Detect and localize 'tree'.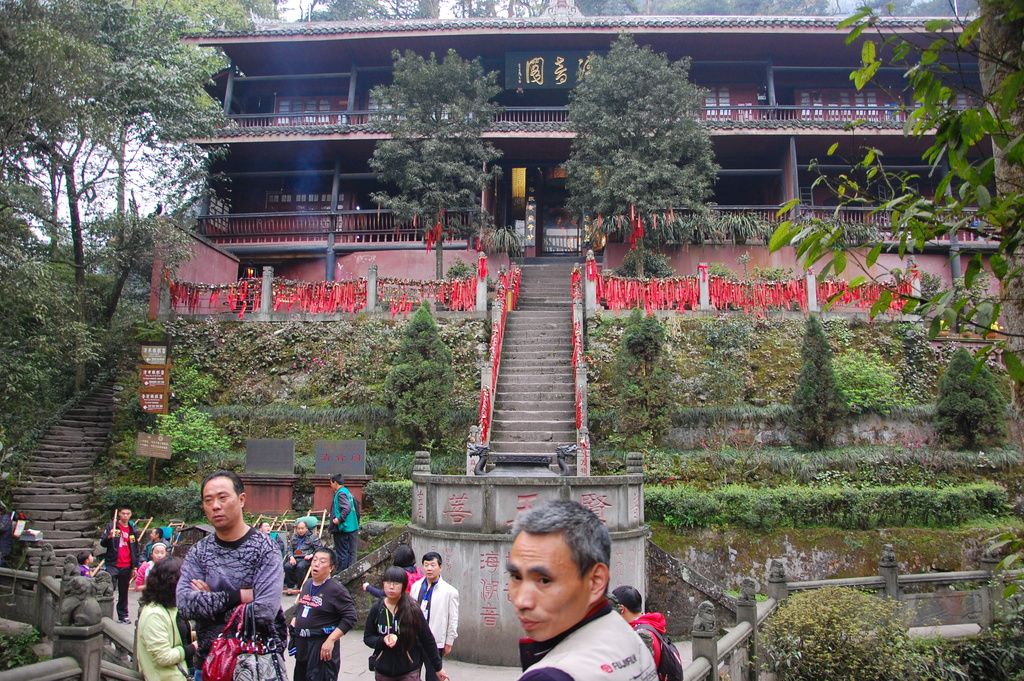
Localized at 766:0:1023:573.
